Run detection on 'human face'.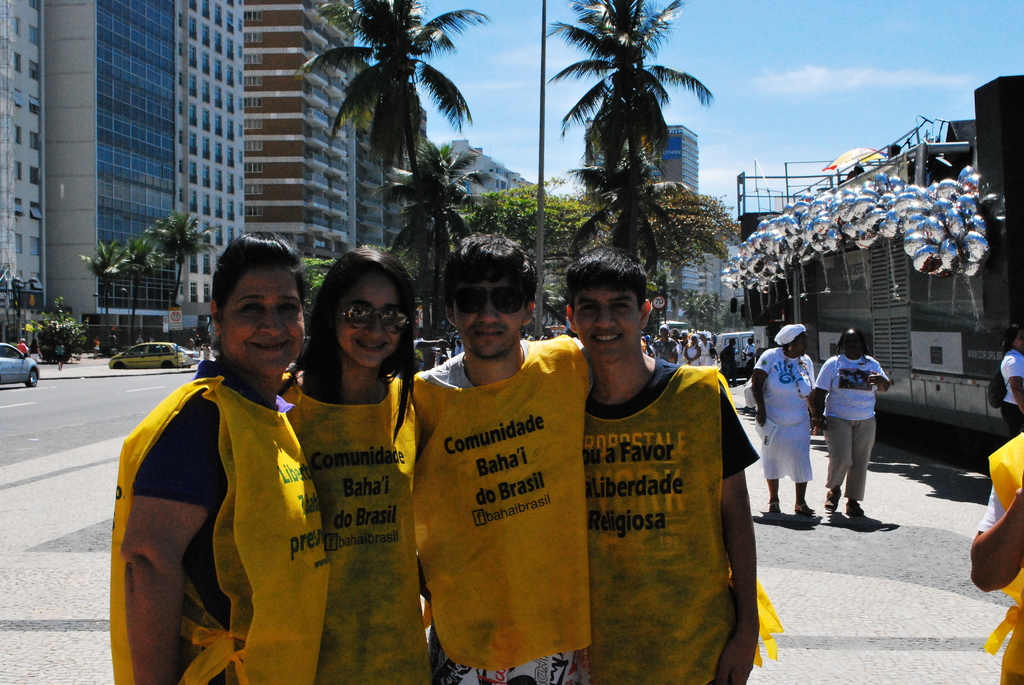
Result: l=573, t=286, r=641, b=356.
